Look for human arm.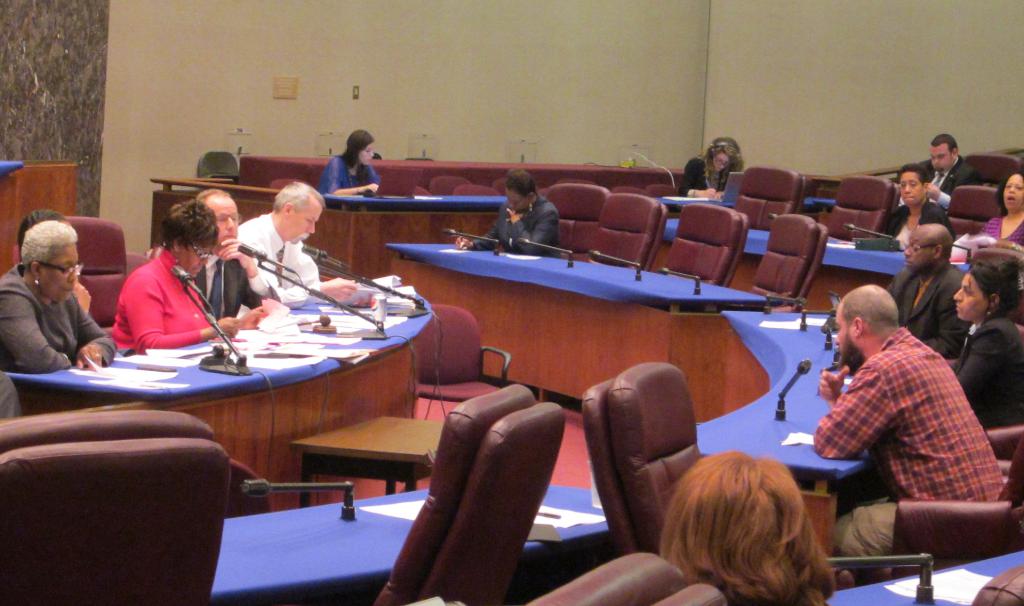
Found: crop(0, 288, 68, 381).
